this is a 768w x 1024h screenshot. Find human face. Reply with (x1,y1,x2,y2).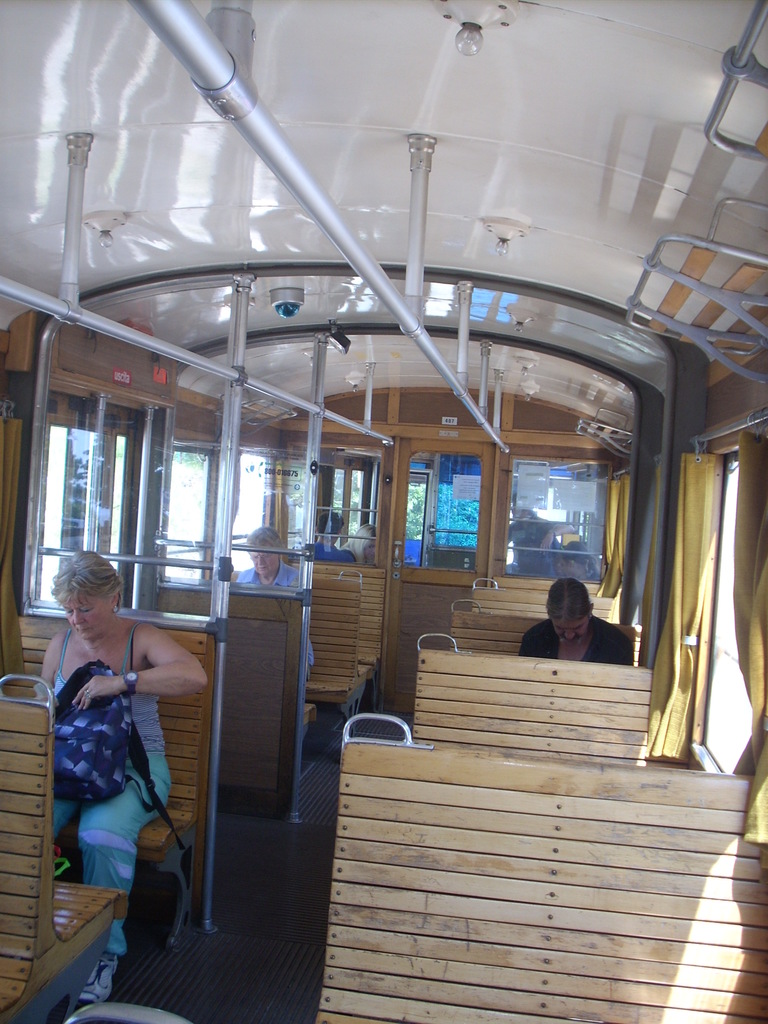
(556,620,589,645).
